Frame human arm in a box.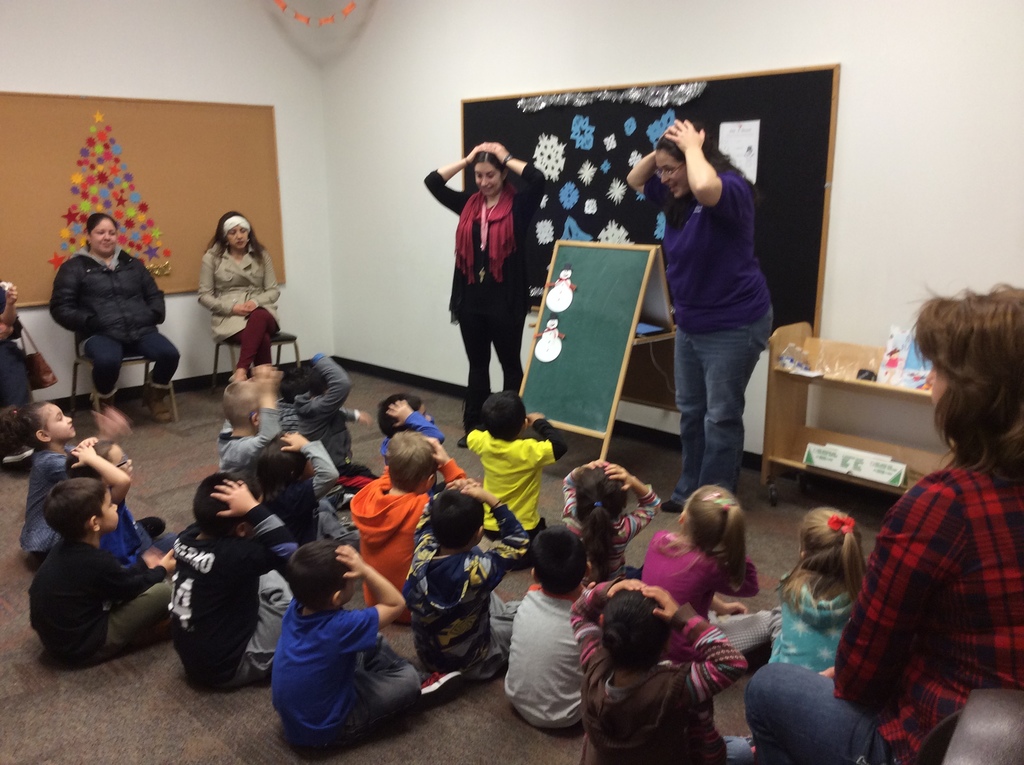
{"x1": 232, "y1": 364, "x2": 282, "y2": 467}.
